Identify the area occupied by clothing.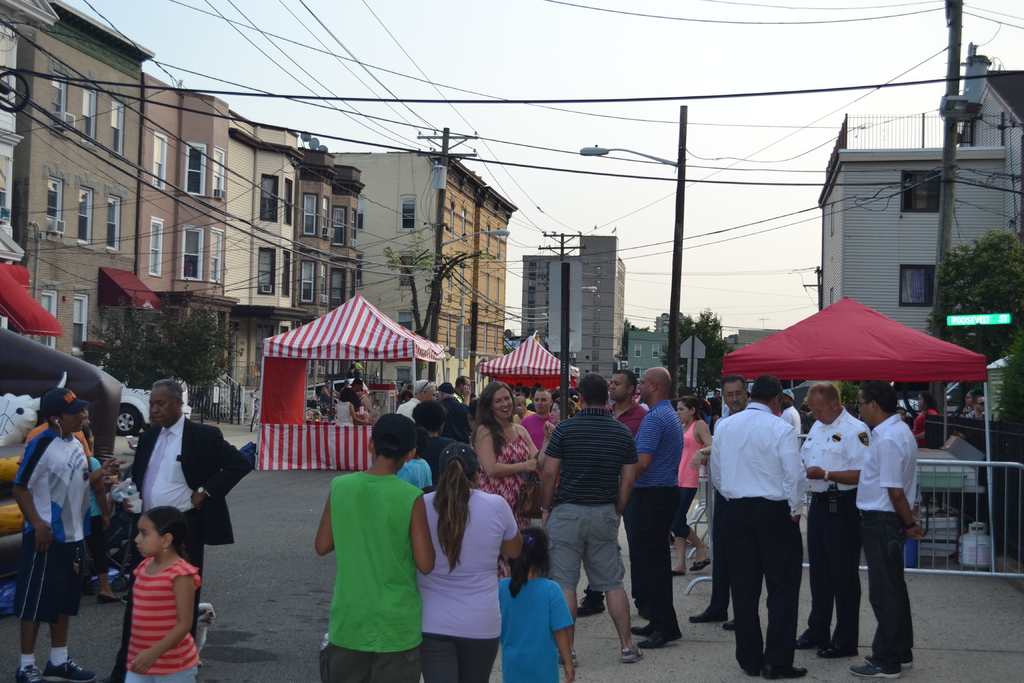
Area: region(707, 399, 804, 670).
